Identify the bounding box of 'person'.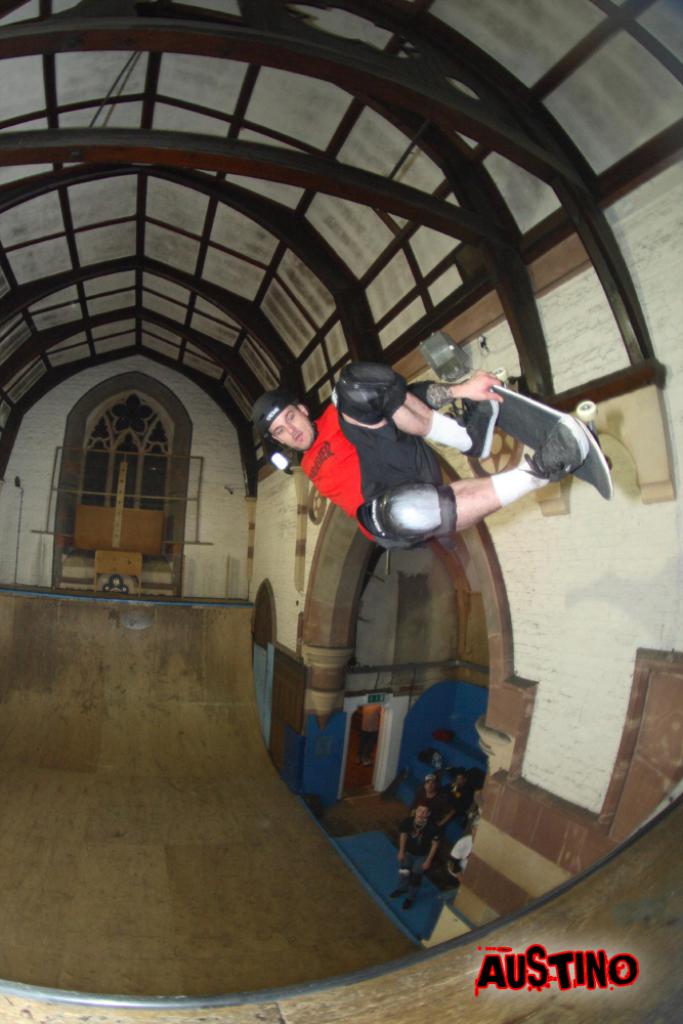
bbox(255, 358, 592, 547).
